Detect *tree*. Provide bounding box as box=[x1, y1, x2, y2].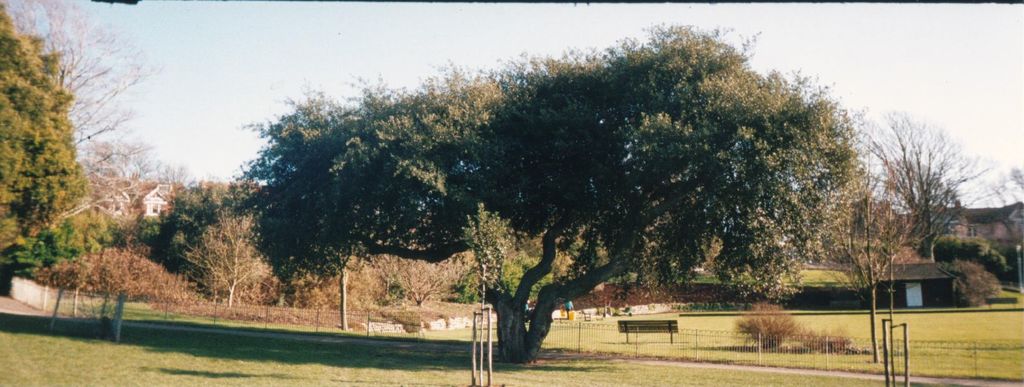
box=[361, 233, 473, 310].
